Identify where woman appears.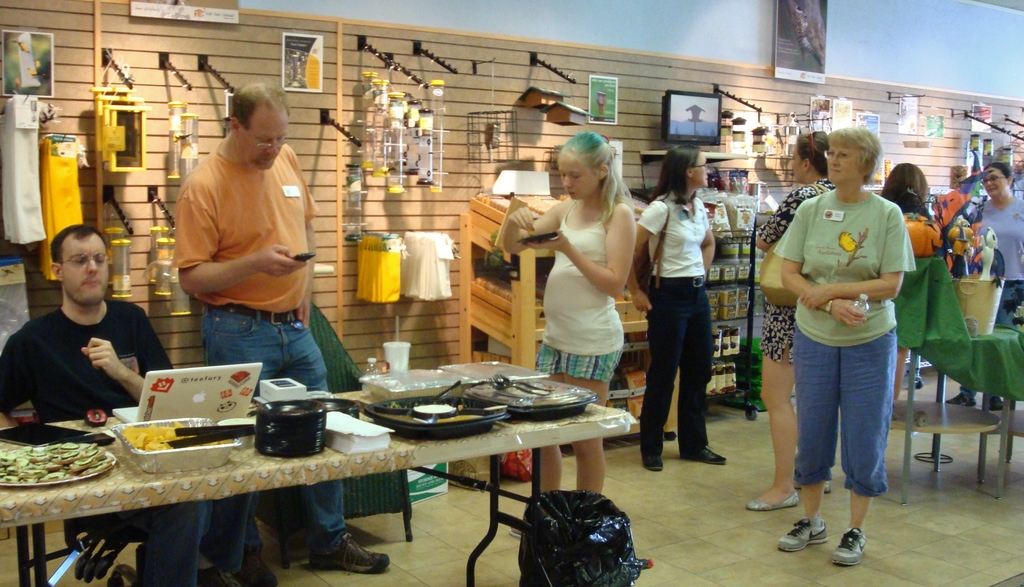
Appears at locate(943, 163, 1023, 406).
